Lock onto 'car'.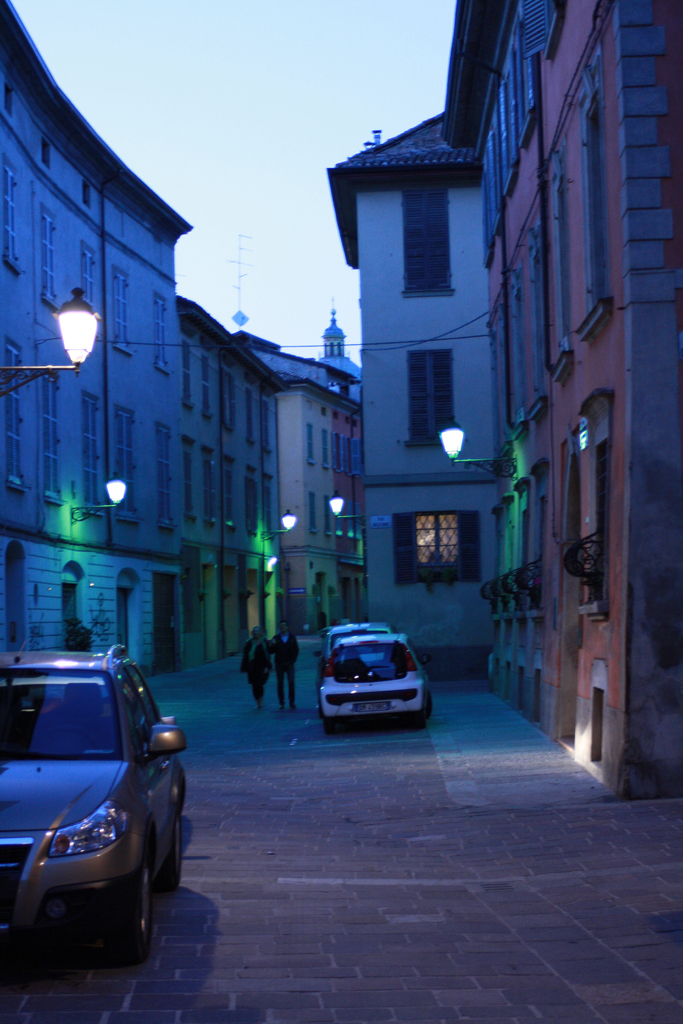
Locked: <region>320, 631, 429, 727</region>.
